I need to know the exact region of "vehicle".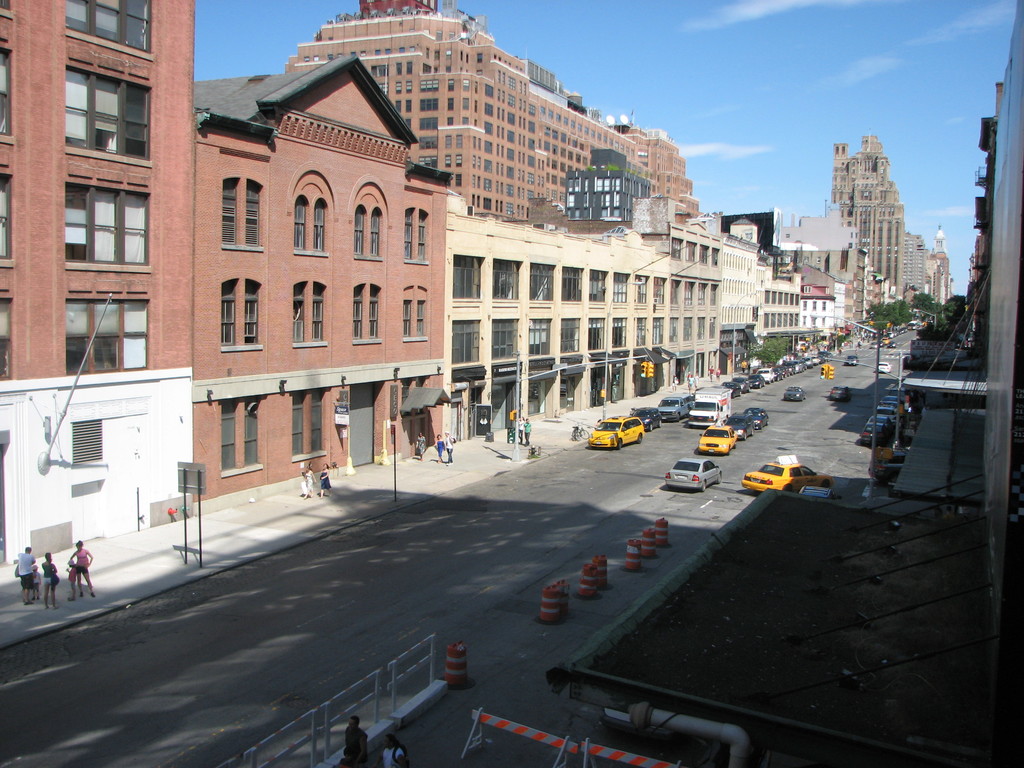
Region: (739, 456, 836, 494).
